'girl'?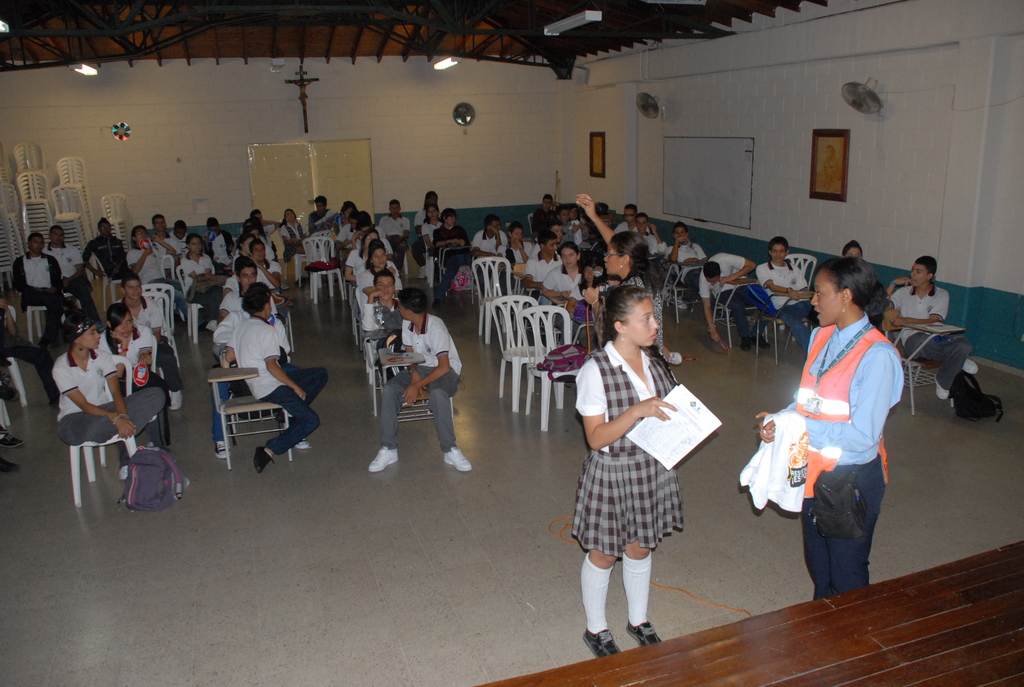
{"left": 363, "top": 244, "right": 396, "bottom": 305}
